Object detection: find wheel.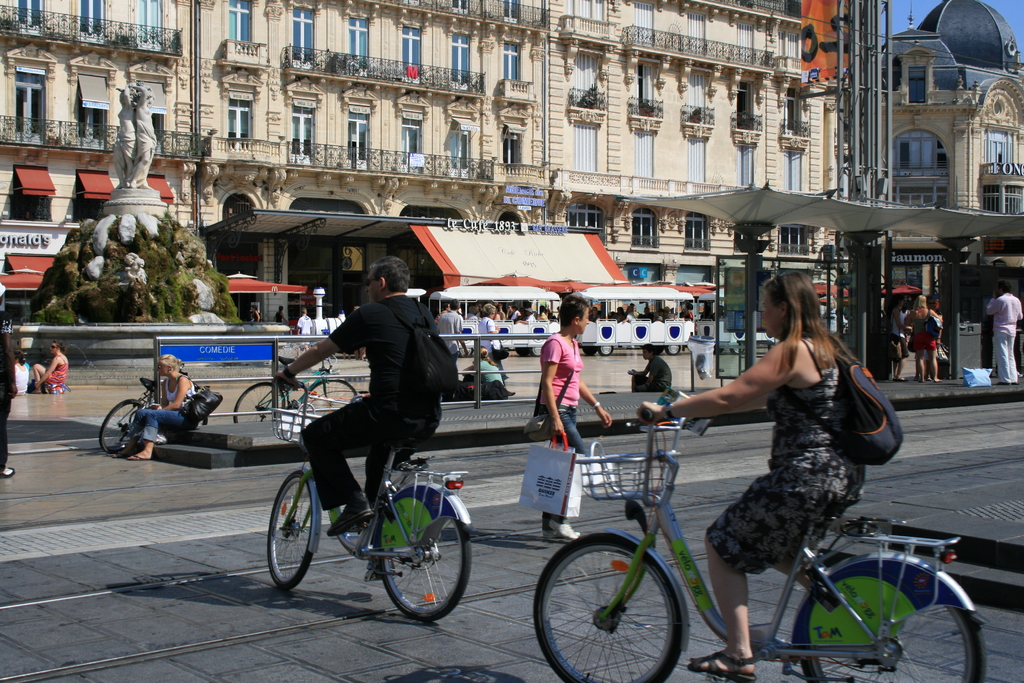
x1=534, y1=532, x2=681, y2=682.
